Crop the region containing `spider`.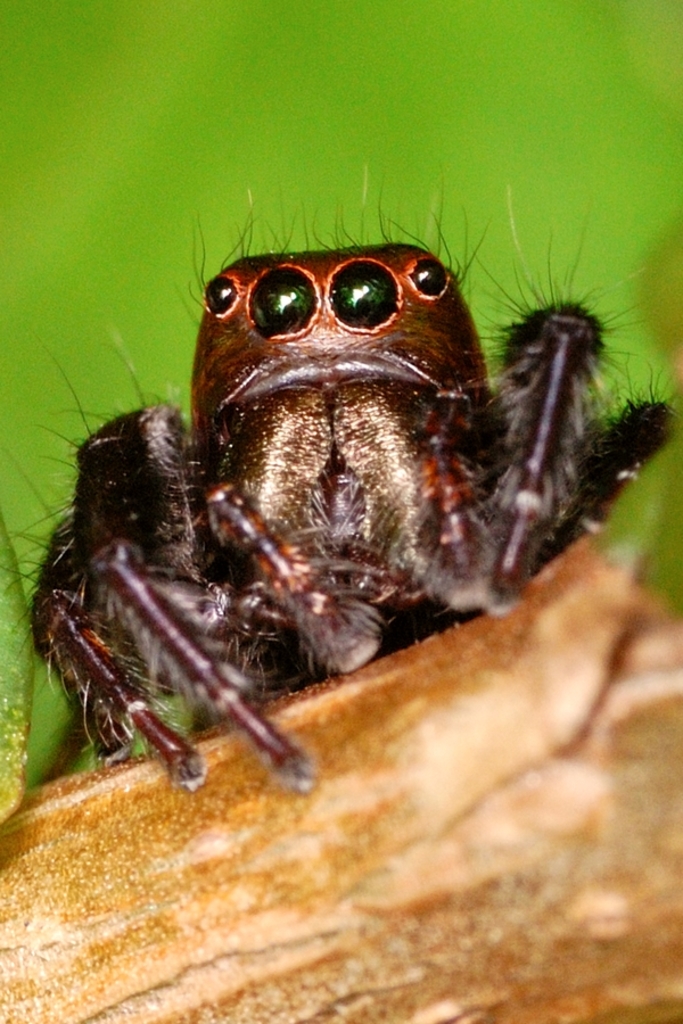
Crop region: bbox=[9, 200, 653, 793].
